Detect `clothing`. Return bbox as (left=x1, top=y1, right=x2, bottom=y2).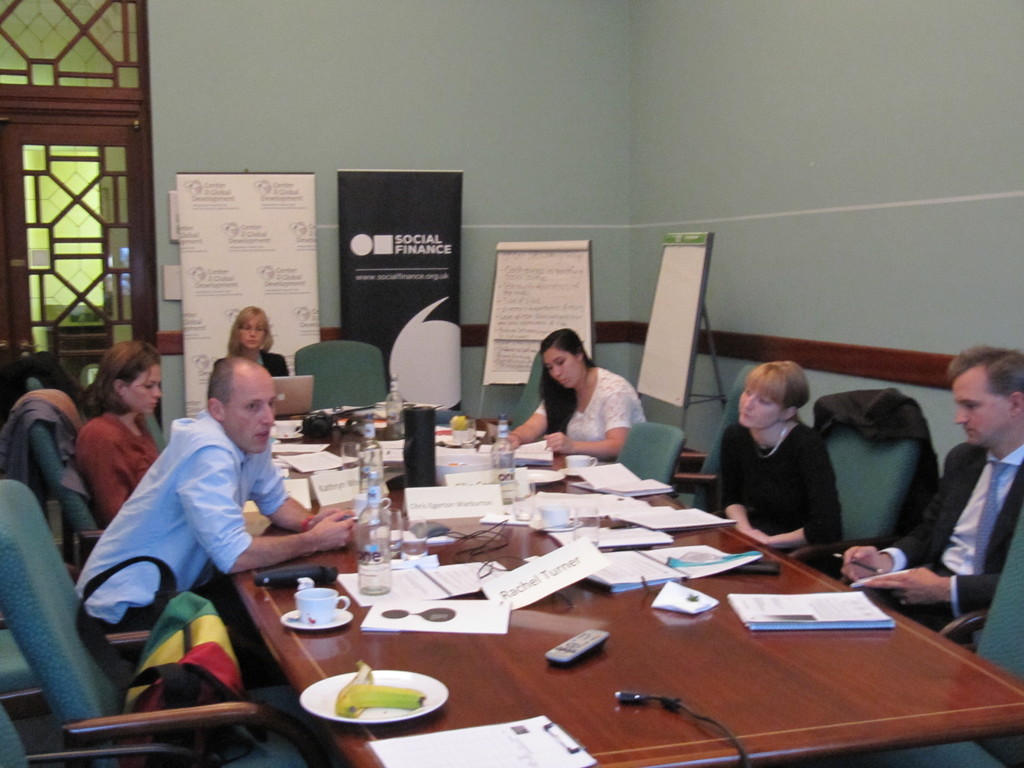
(left=884, top=450, right=1023, bottom=623).
